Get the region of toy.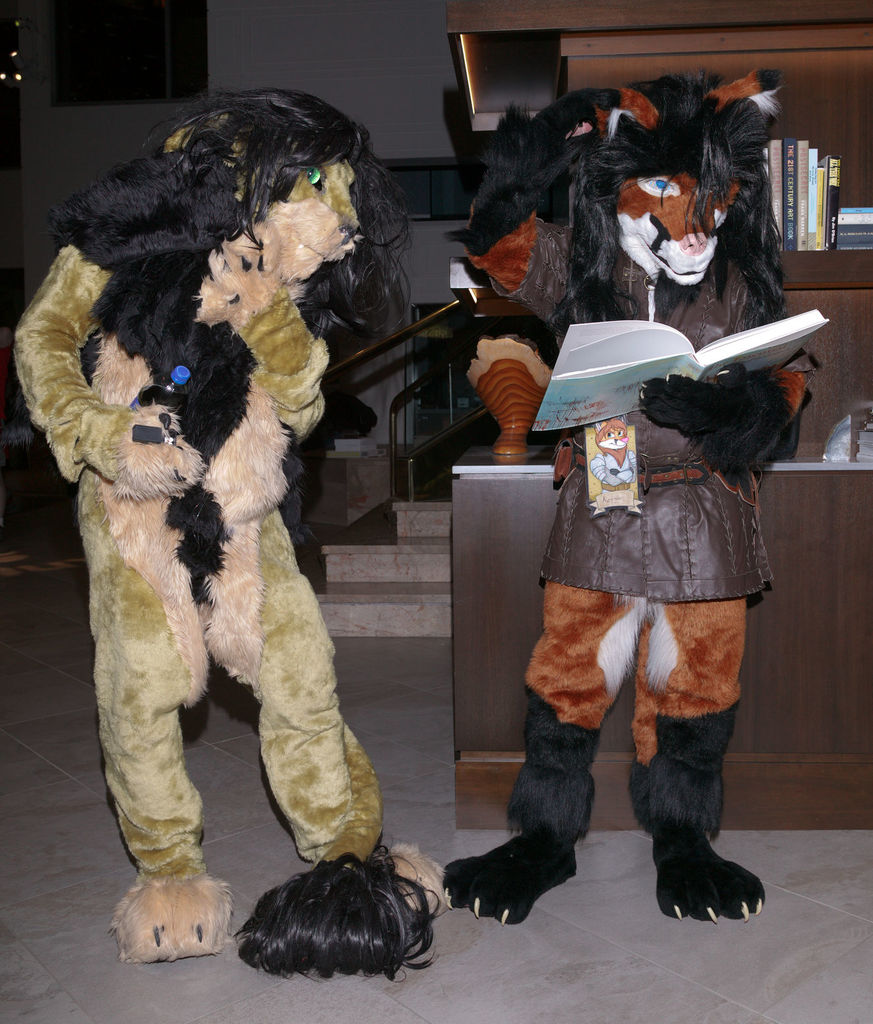
box(2, 64, 498, 981).
